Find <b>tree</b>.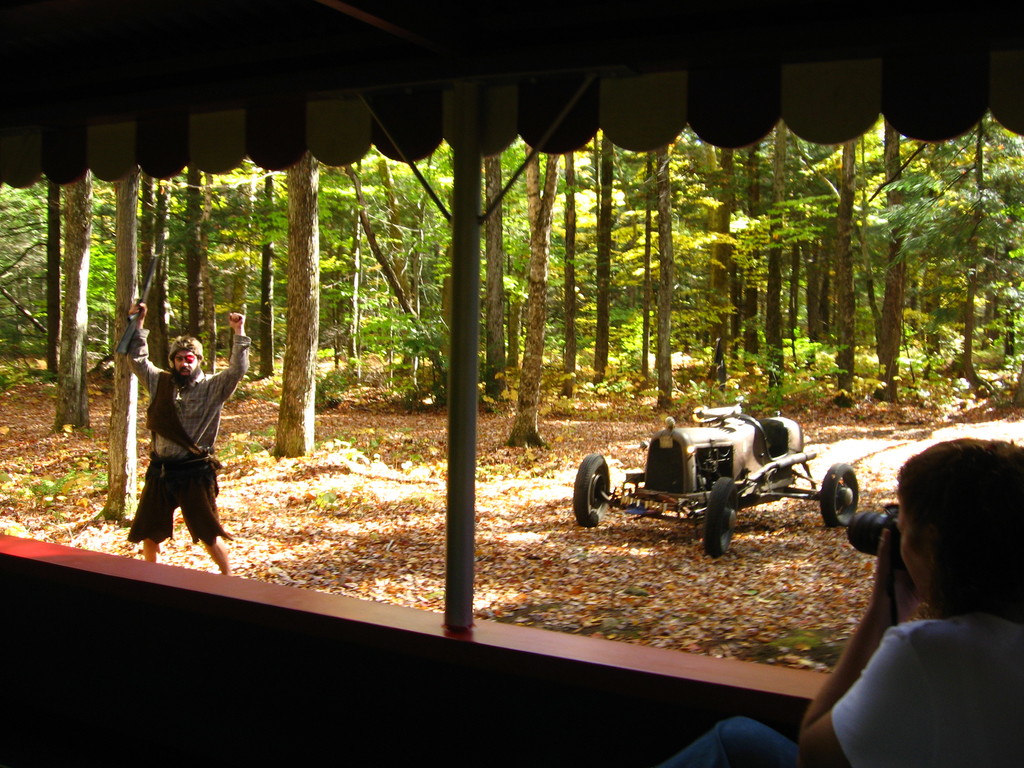
l=632, t=124, r=689, b=414.
